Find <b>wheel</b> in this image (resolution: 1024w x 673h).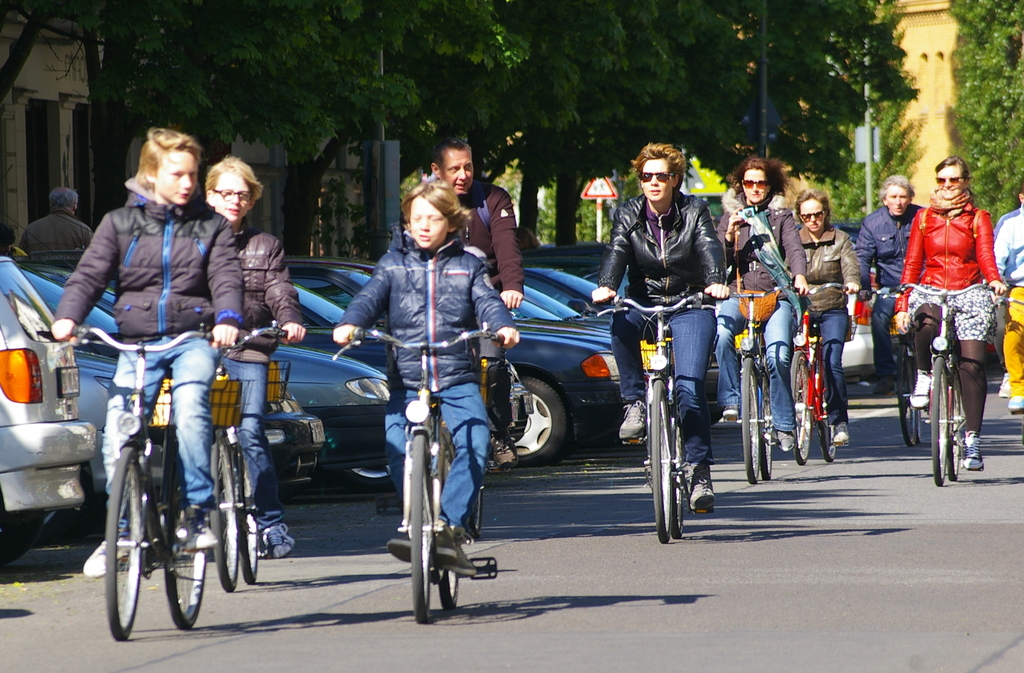
[x1=42, y1=470, x2=95, y2=544].
